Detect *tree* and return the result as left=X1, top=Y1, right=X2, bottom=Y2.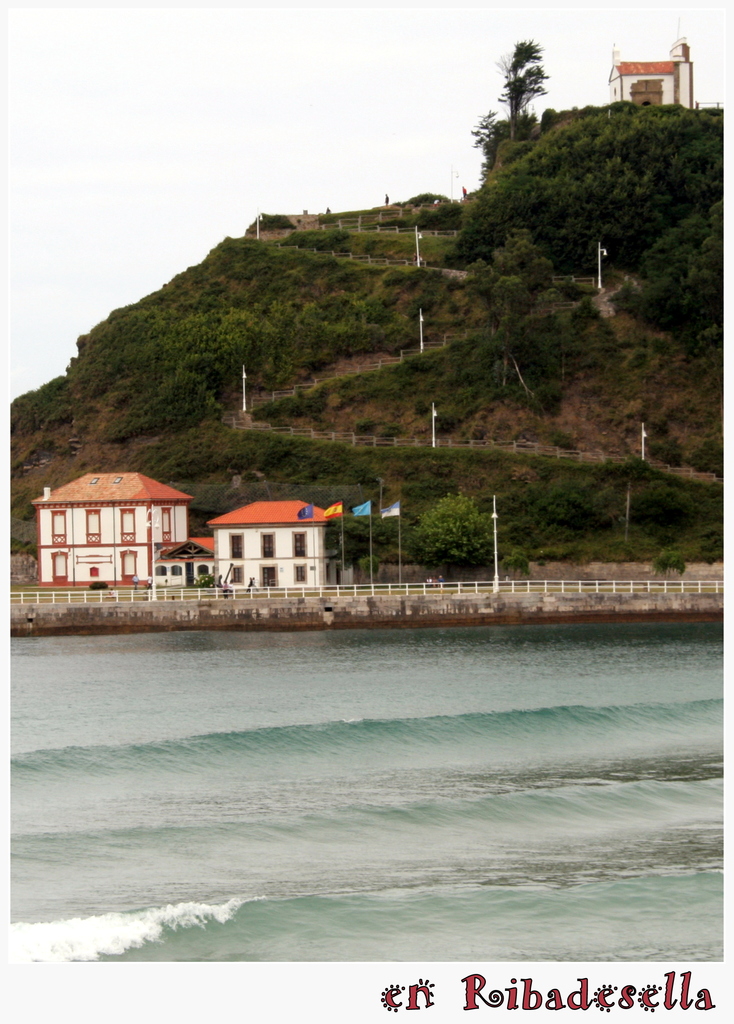
left=318, top=515, right=400, bottom=561.
